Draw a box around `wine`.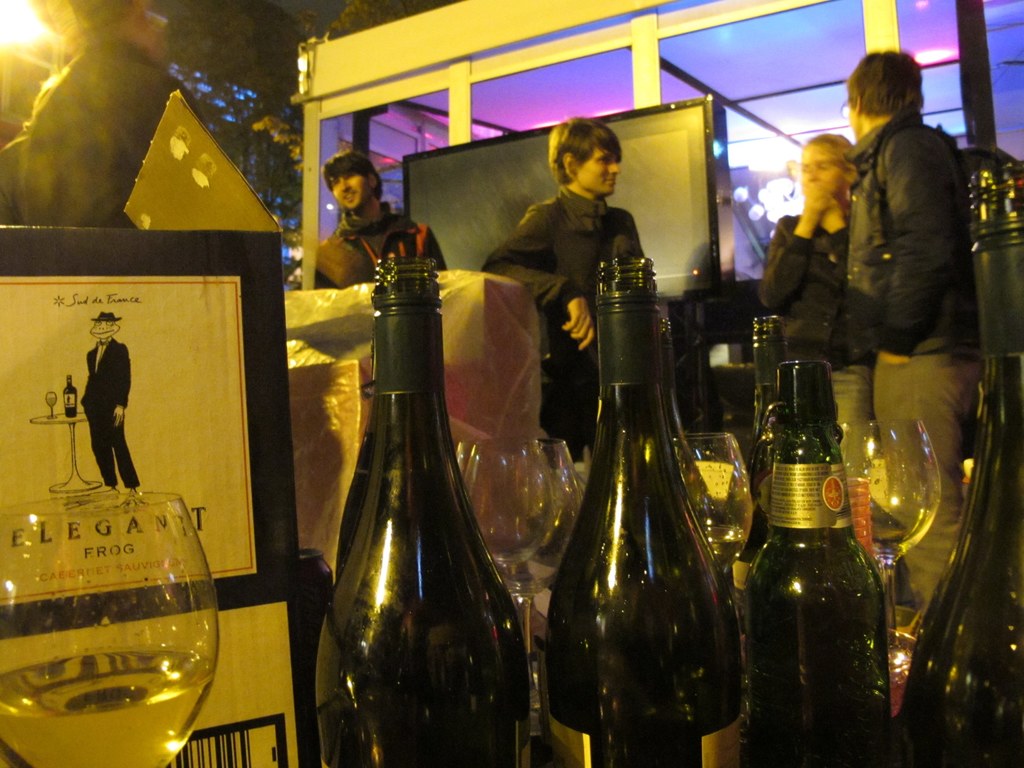
crop(743, 316, 792, 570).
